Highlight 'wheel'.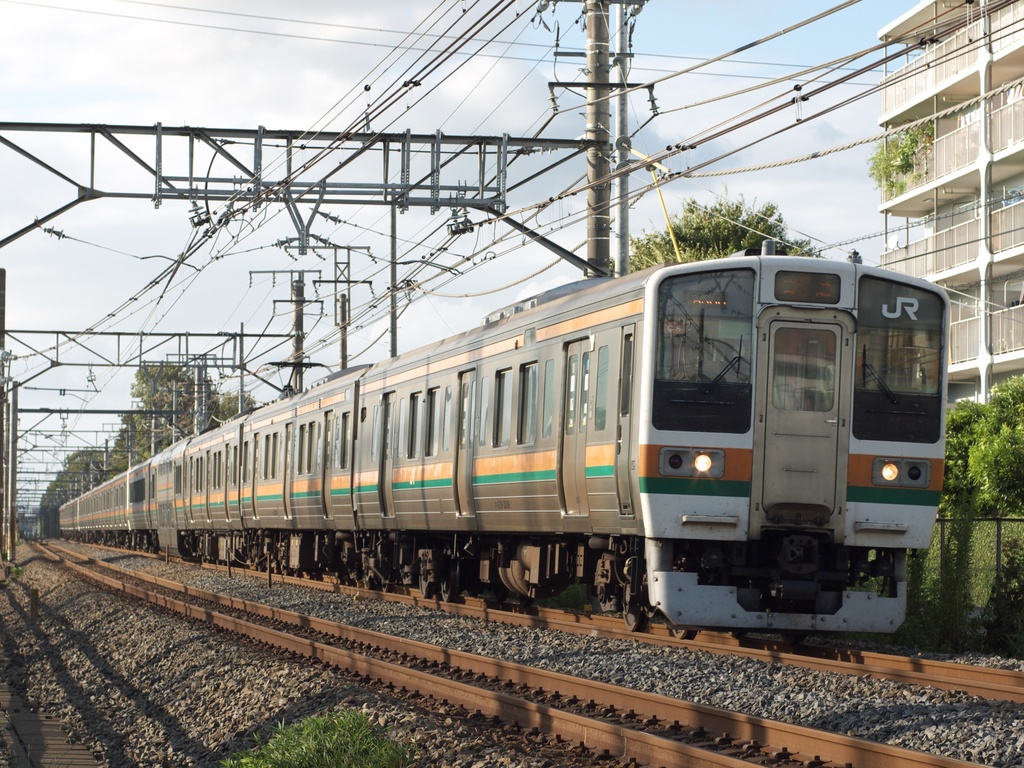
Highlighted region: Rect(382, 575, 393, 594).
